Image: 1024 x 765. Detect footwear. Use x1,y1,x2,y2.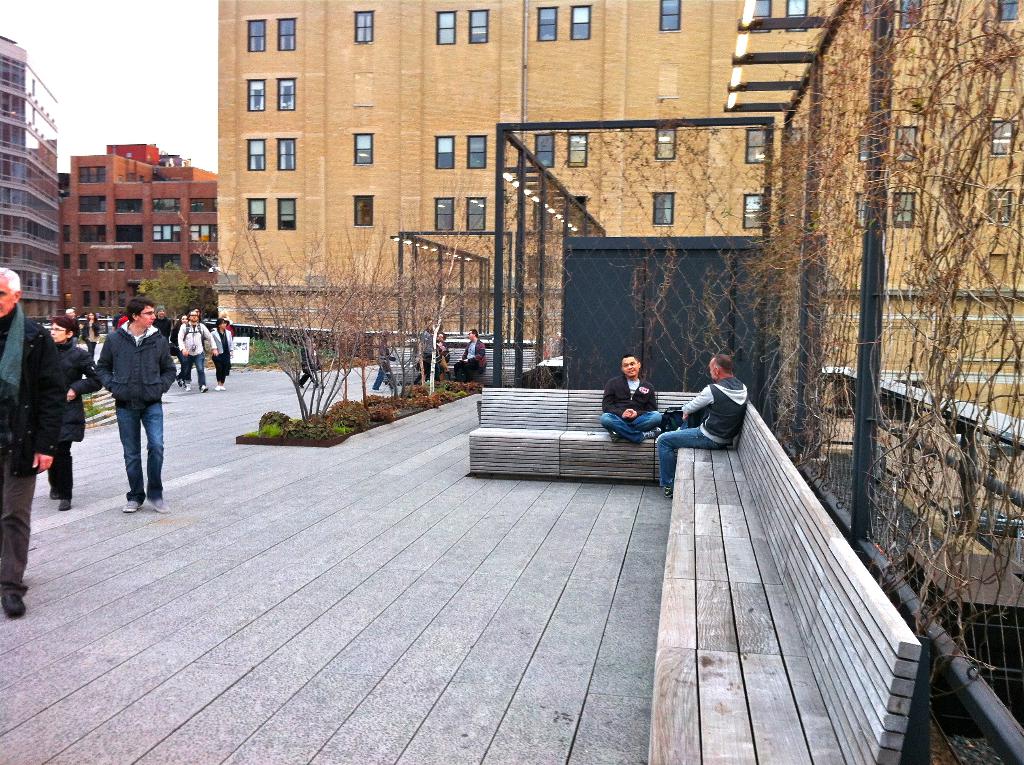
661,487,676,499.
